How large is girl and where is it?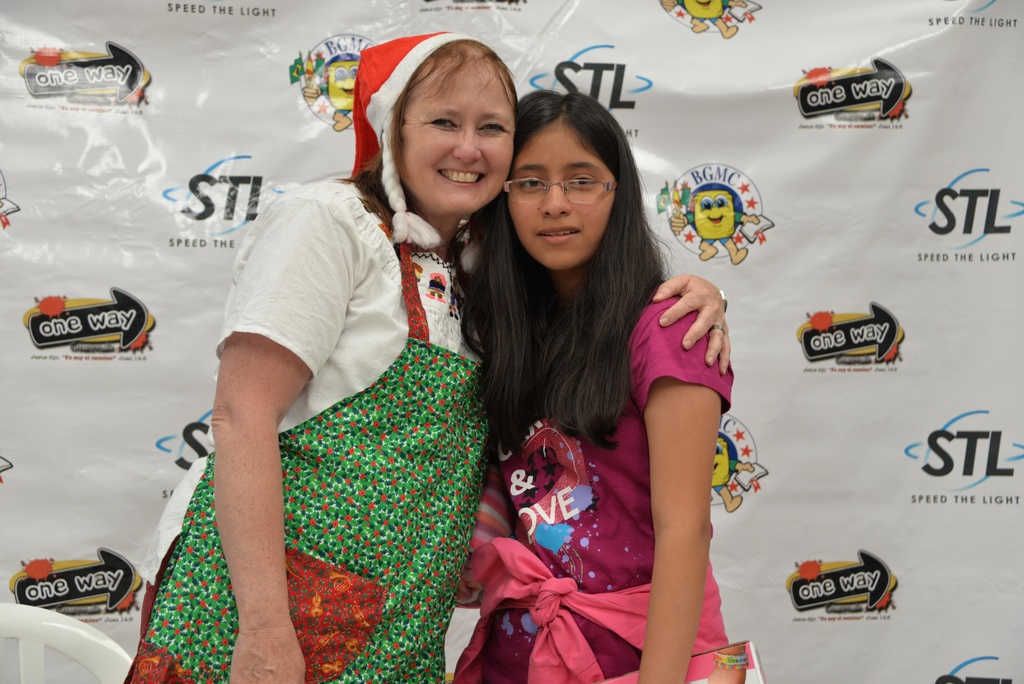
Bounding box: region(460, 91, 734, 683).
